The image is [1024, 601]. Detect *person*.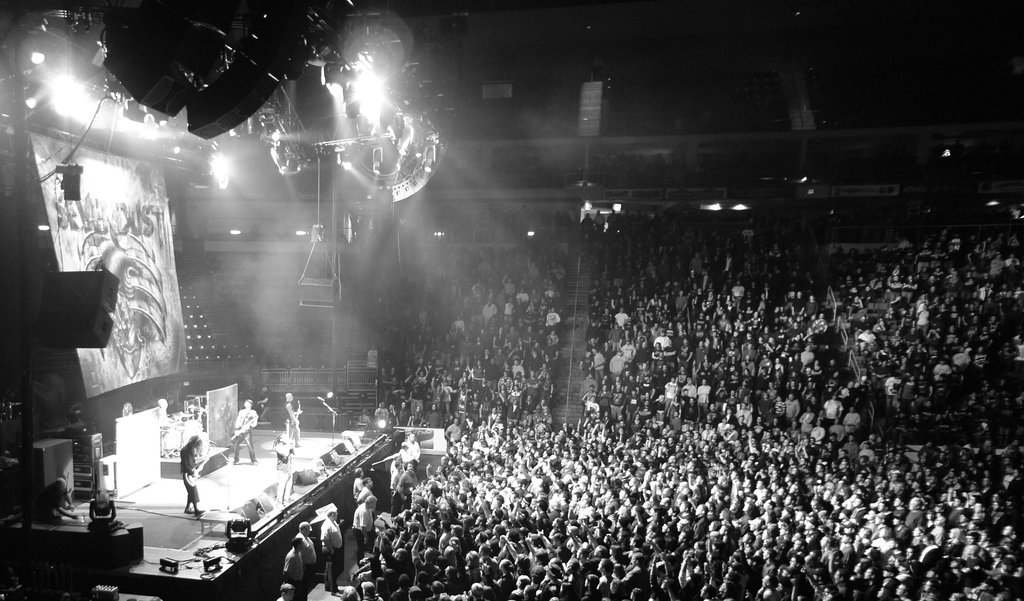
Detection: region(35, 474, 83, 529).
